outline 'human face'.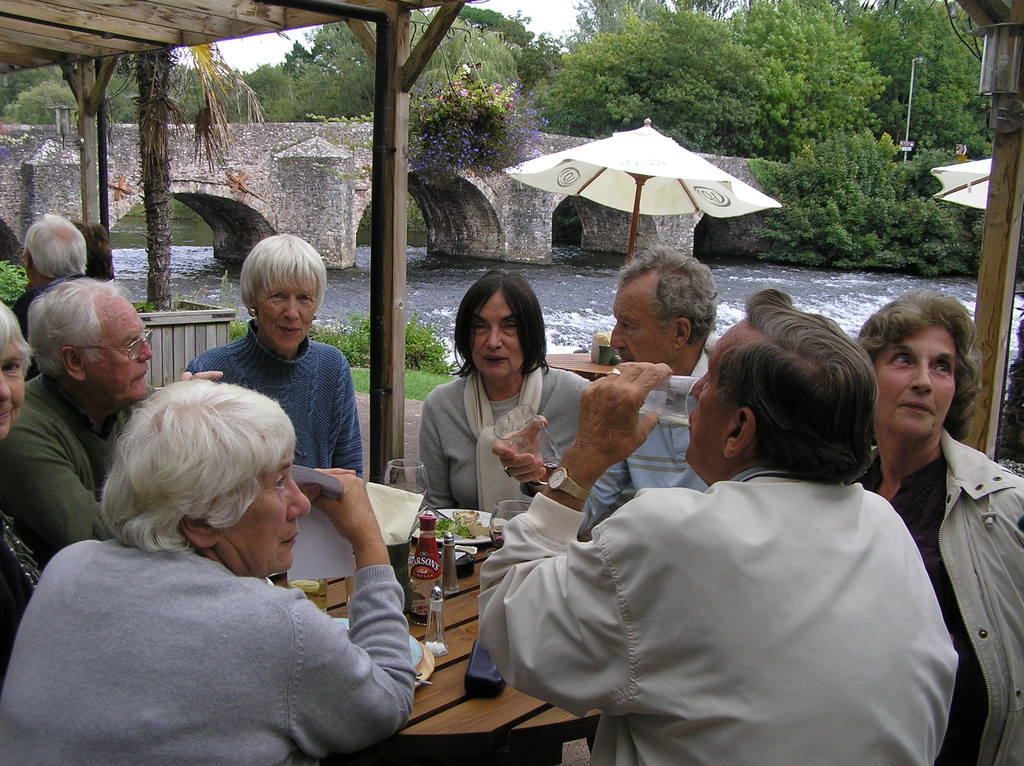
Outline: bbox=[685, 328, 744, 473].
